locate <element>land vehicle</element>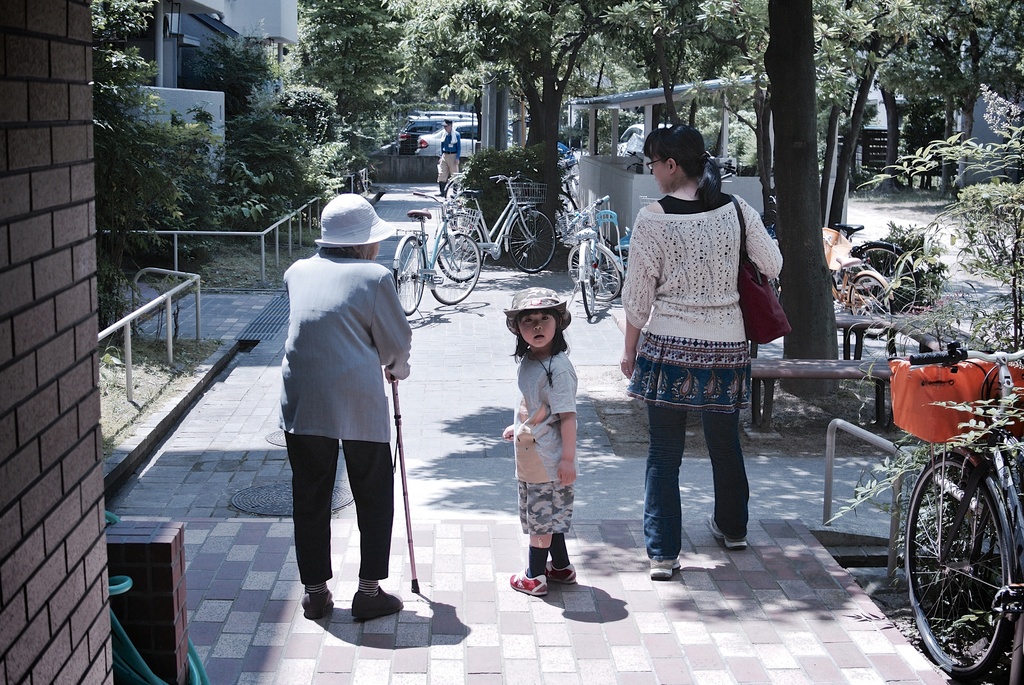
<bbox>855, 228, 930, 313</bbox>
